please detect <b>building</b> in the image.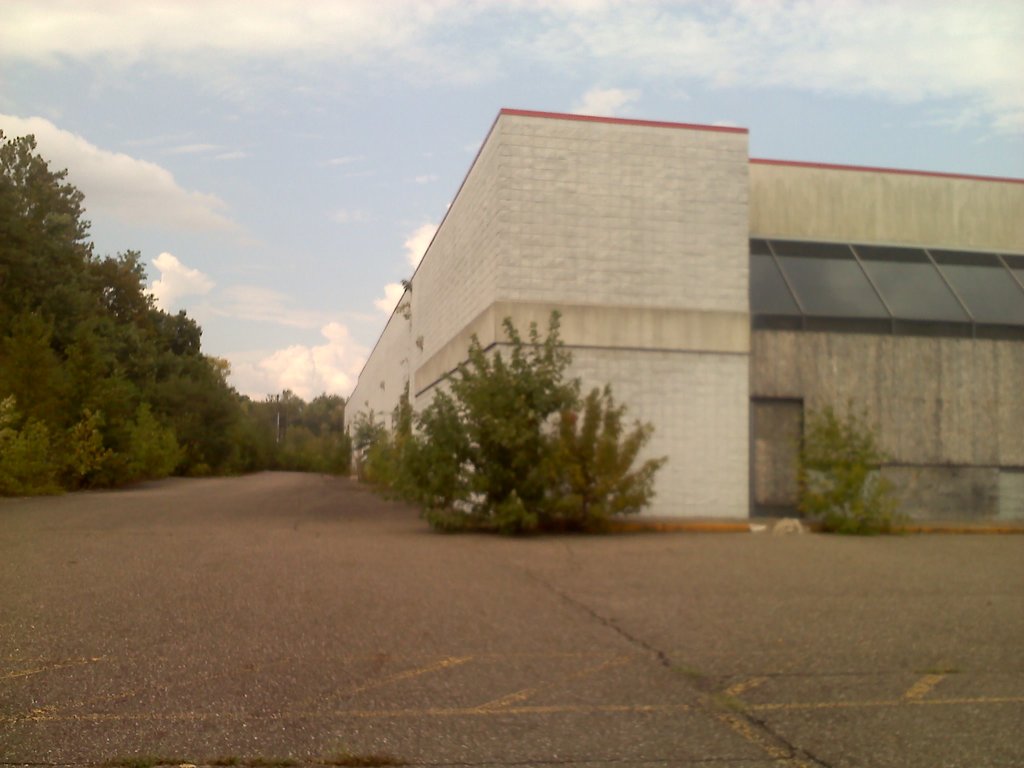
box(344, 108, 1023, 526).
